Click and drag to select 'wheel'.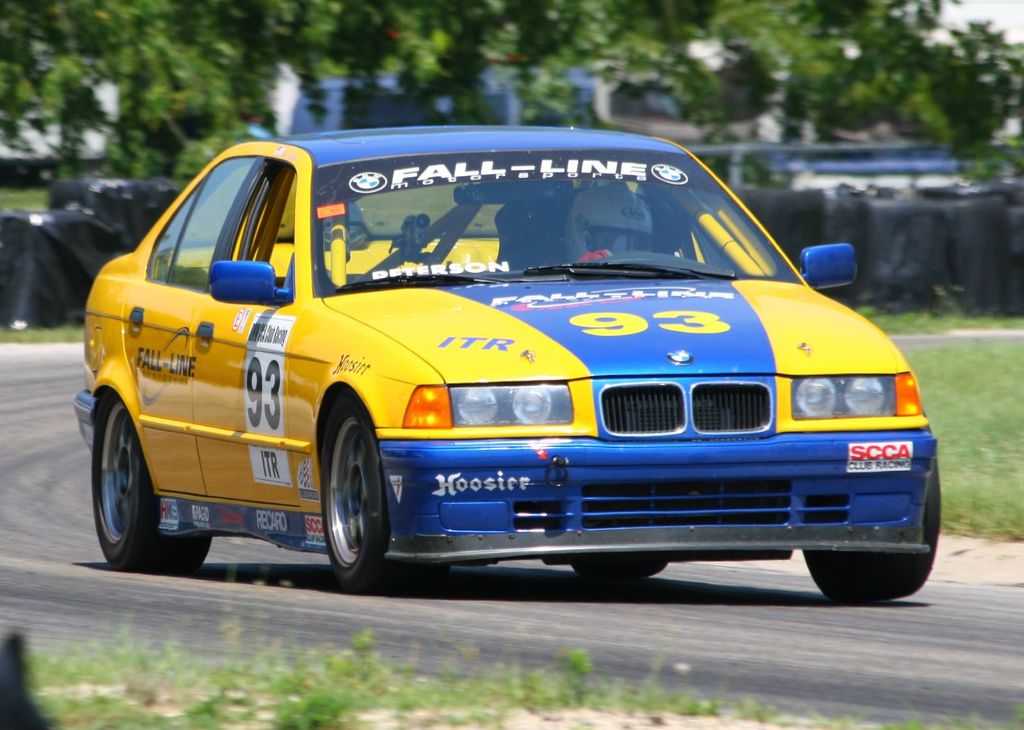
Selection: bbox=(573, 559, 675, 585).
